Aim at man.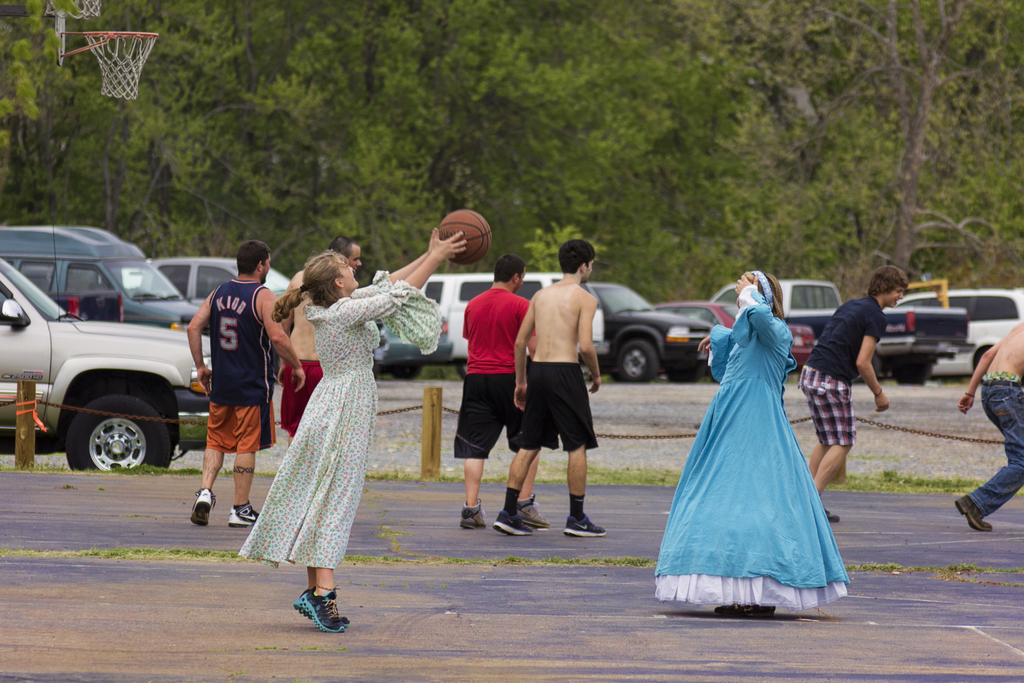
Aimed at <bbox>799, 263, 909, 521</bbox>.
